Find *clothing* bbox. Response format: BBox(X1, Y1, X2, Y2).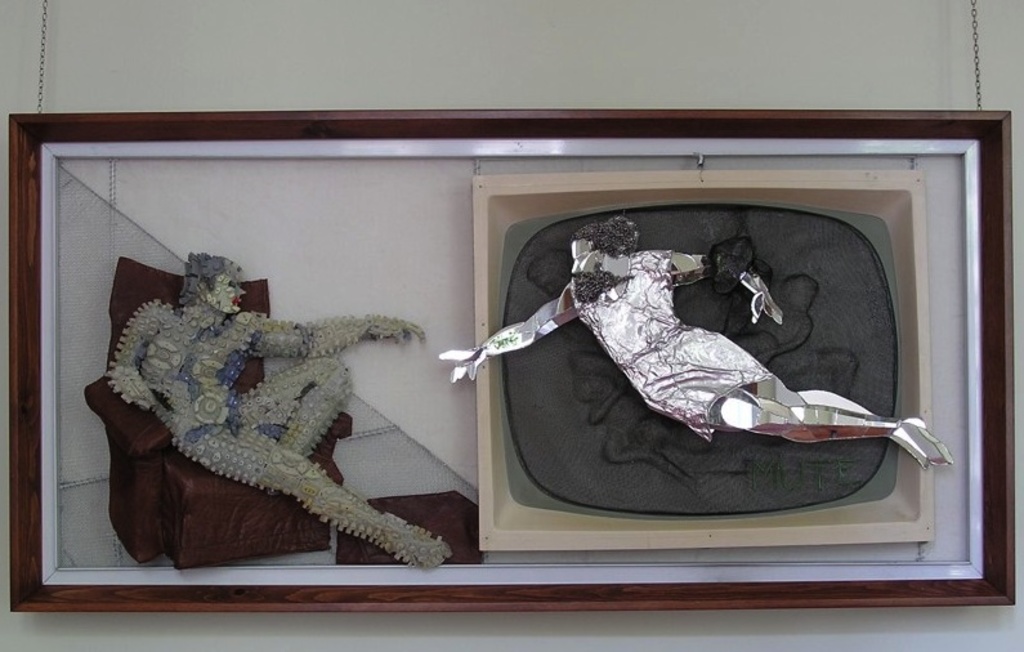
BBox(562, 249, 778, 443).
